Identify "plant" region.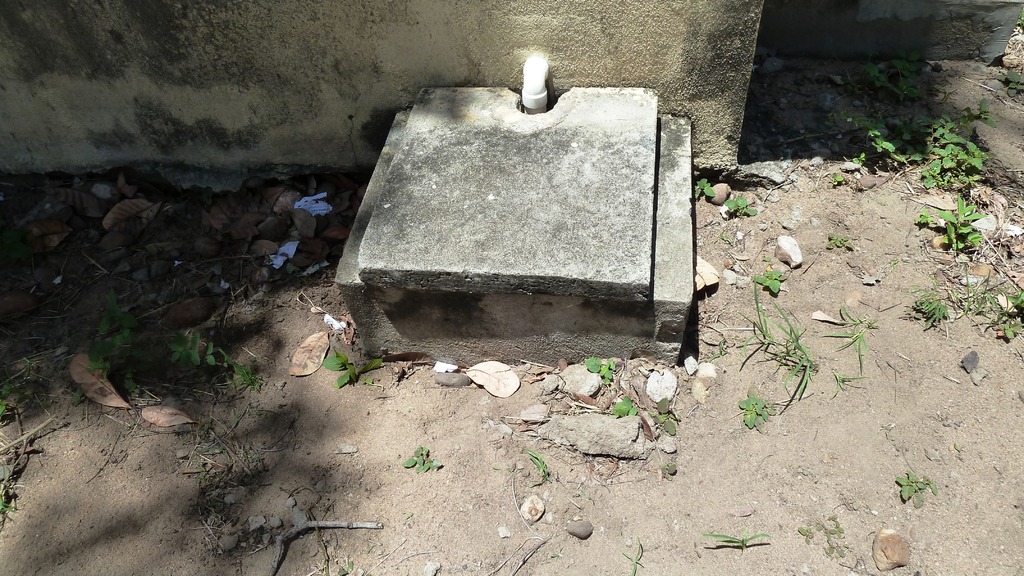
Region: bbox=[862, 102, 933, 172].
